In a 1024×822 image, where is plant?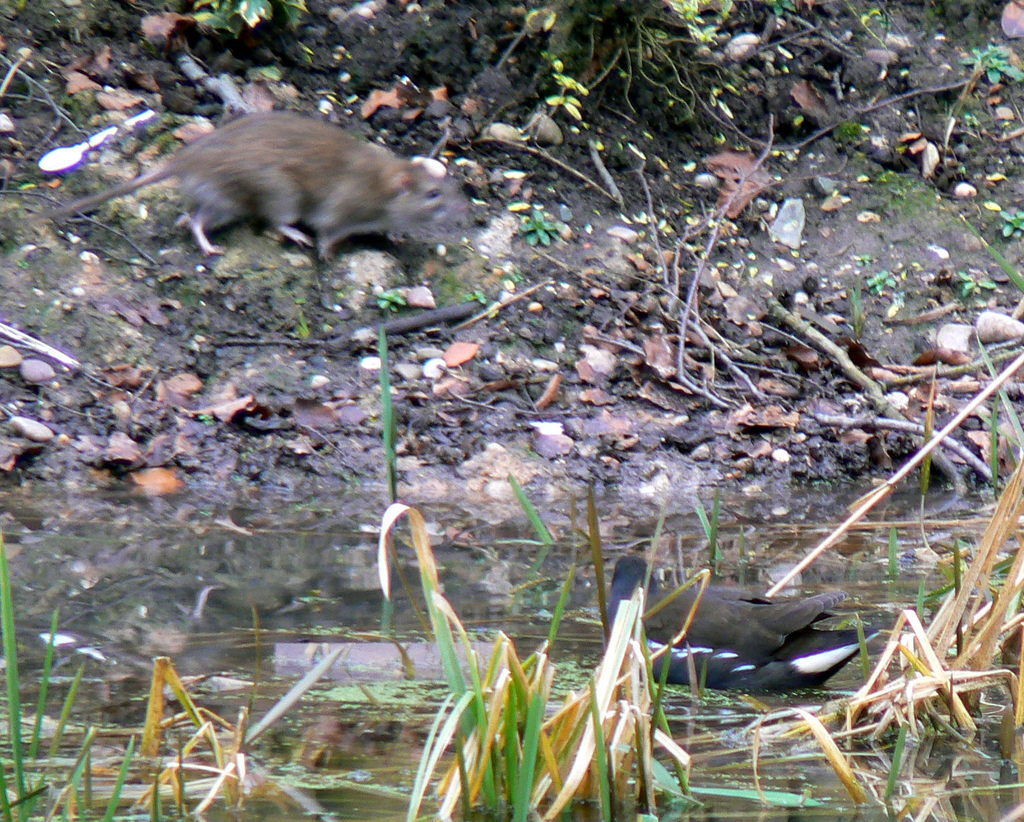
(x1=851, y1=248, x2=869, y2=267).
